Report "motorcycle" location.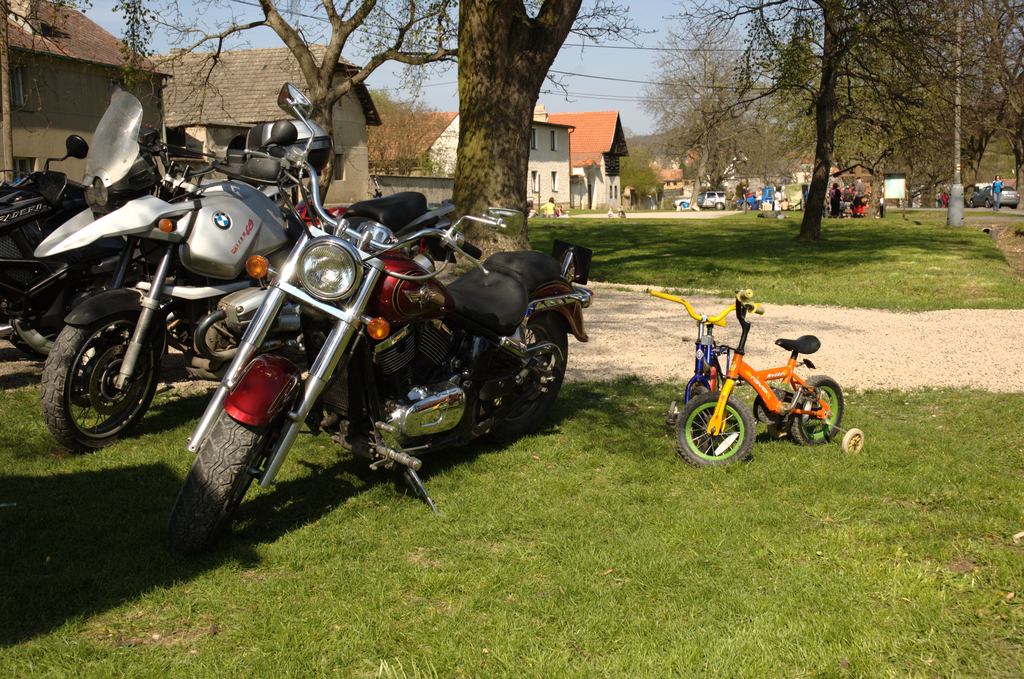
Report: detection(28, 82, 464, 454).
